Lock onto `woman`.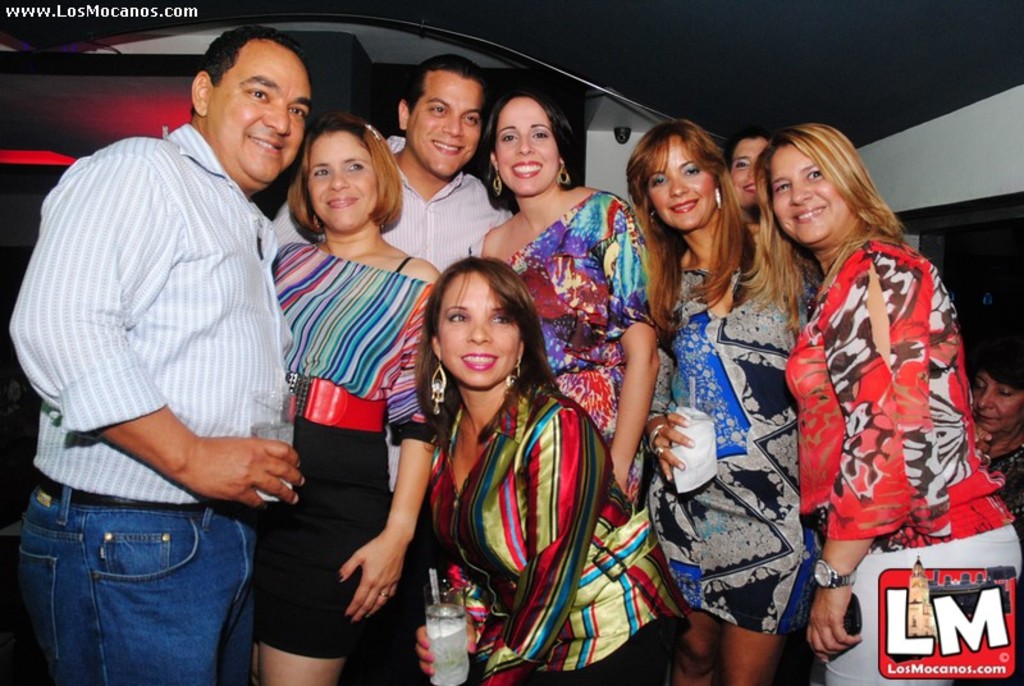
Locked: x1=474, y1=84, x2=664, y2=506.
